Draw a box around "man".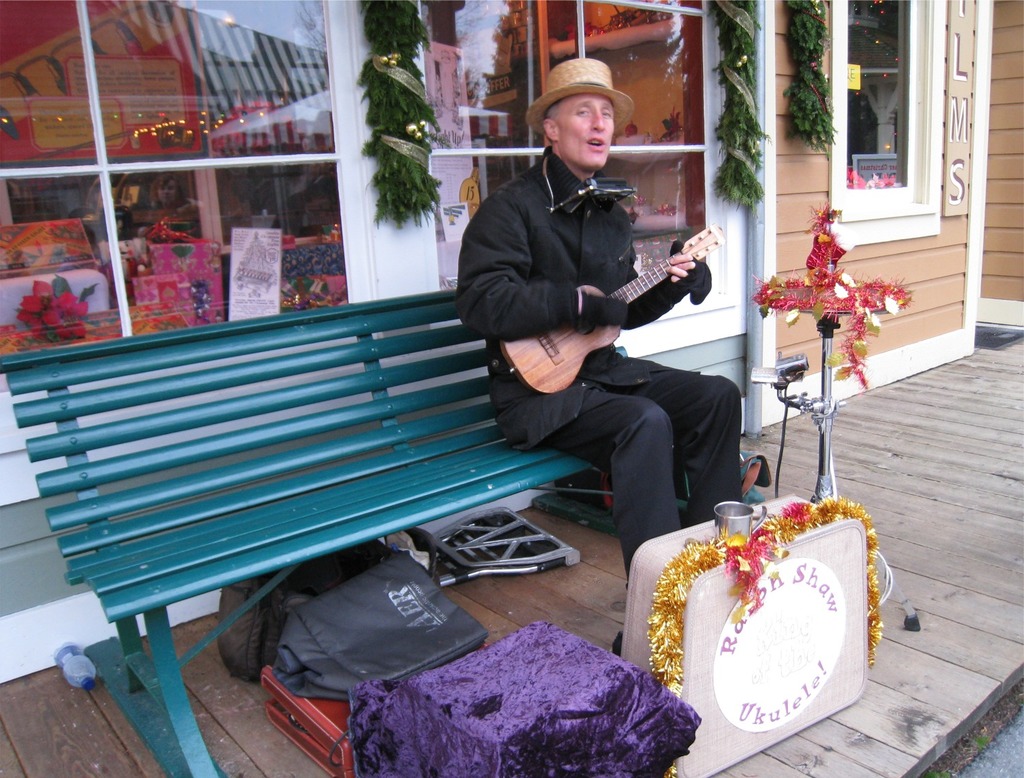
bbox(446, 73, 746, 579).
